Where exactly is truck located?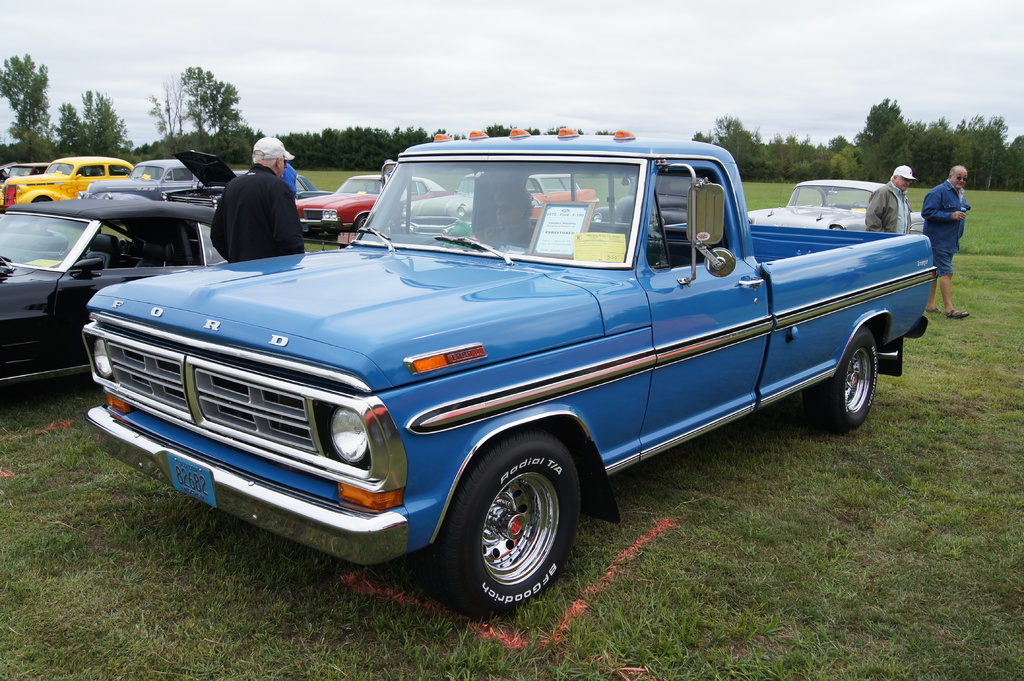
Its bounding box is bbox=(119, 144, 906, 625).
